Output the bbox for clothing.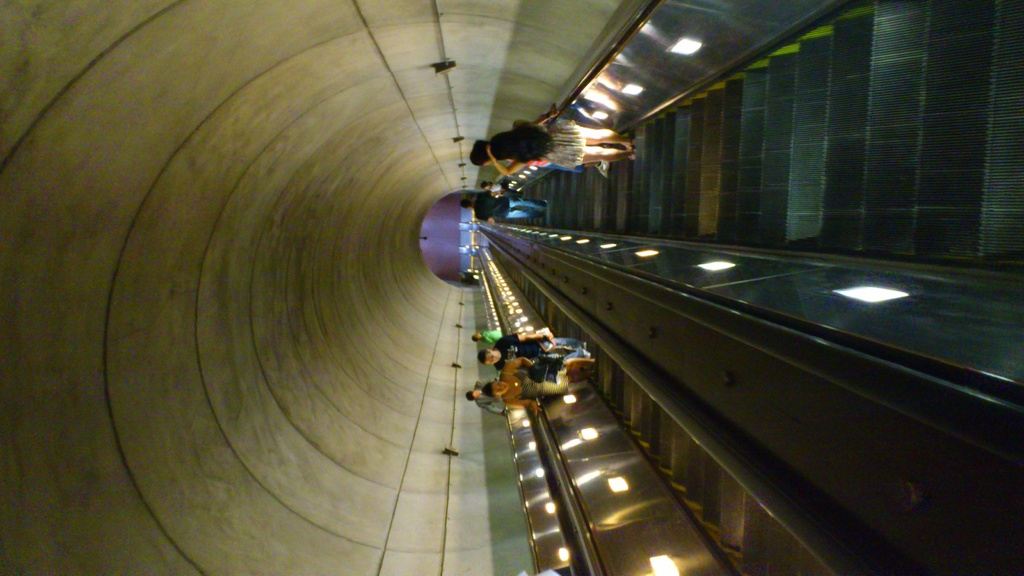
x1=482, y1=115, x2=589, y2=172.
